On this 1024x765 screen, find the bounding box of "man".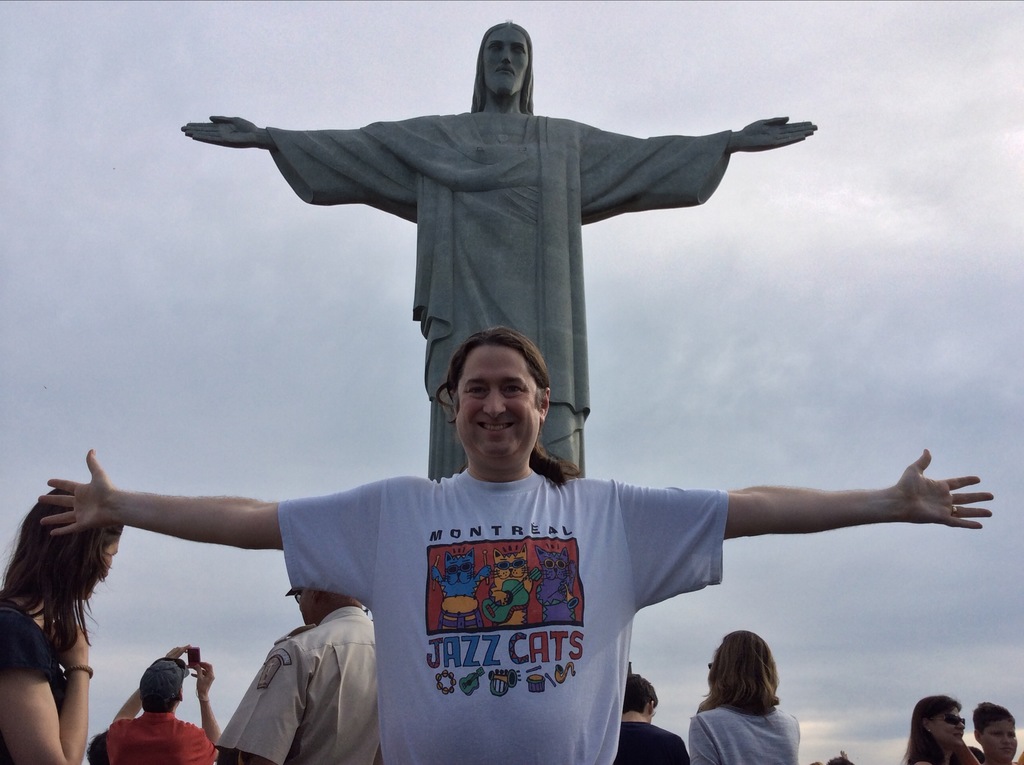
Bounding box: left=38, top=319, right=991, bottom=764.
